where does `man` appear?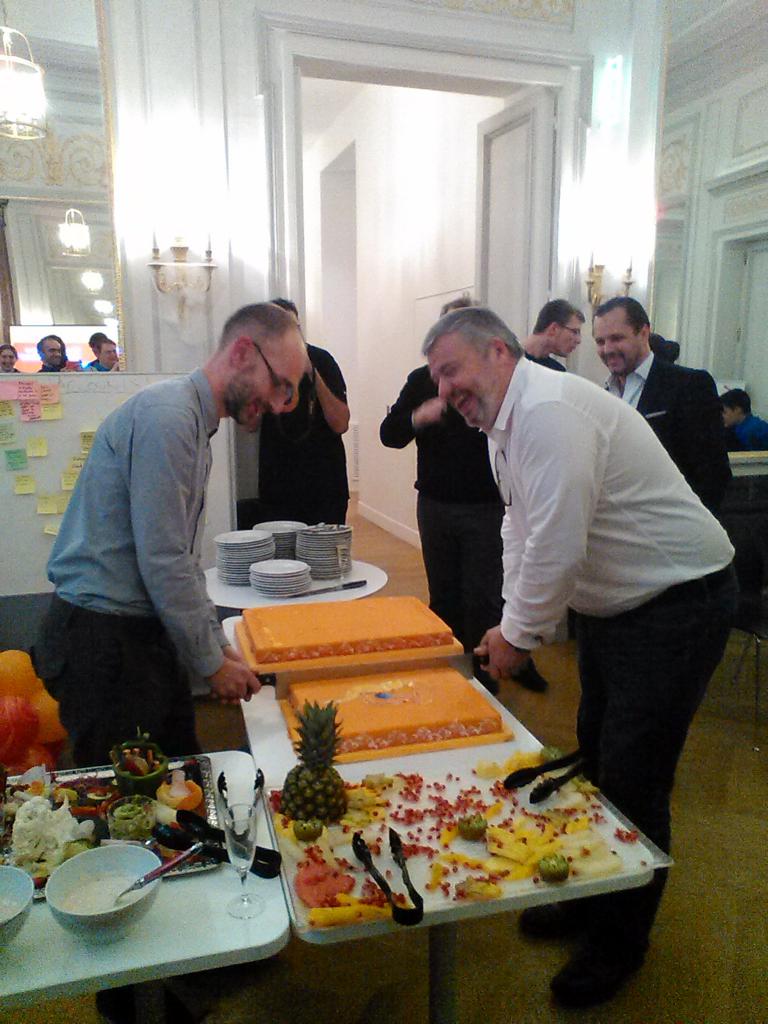
Appears at locate(588, 298, 733, 527).
